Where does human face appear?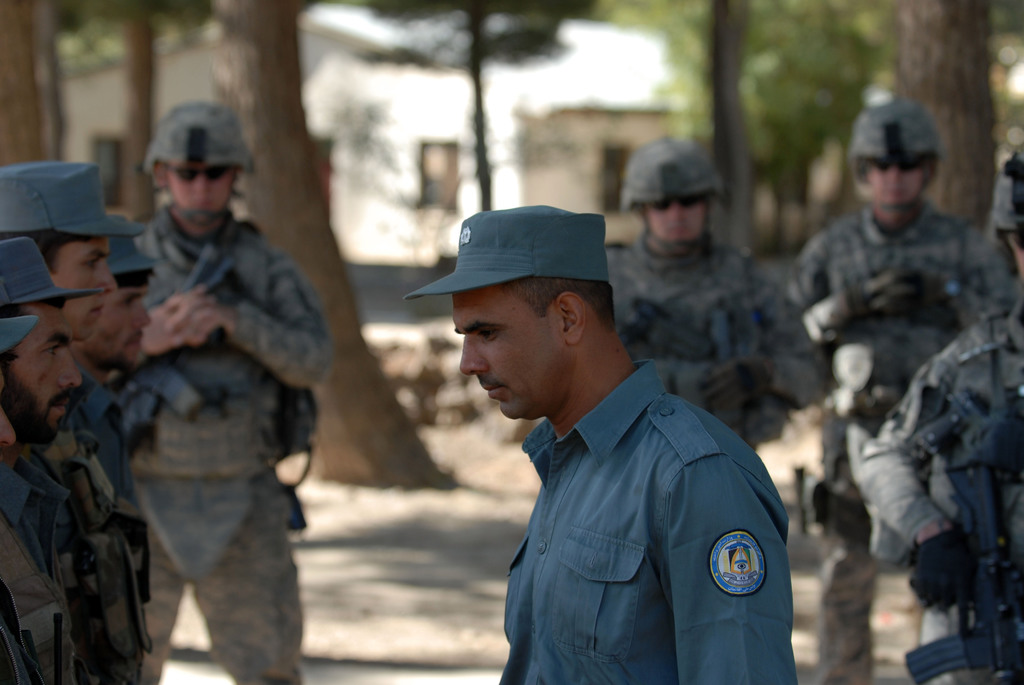
Appears at {"x1": 55, "y1": 236, "x2": 122, "y2": 340}.
